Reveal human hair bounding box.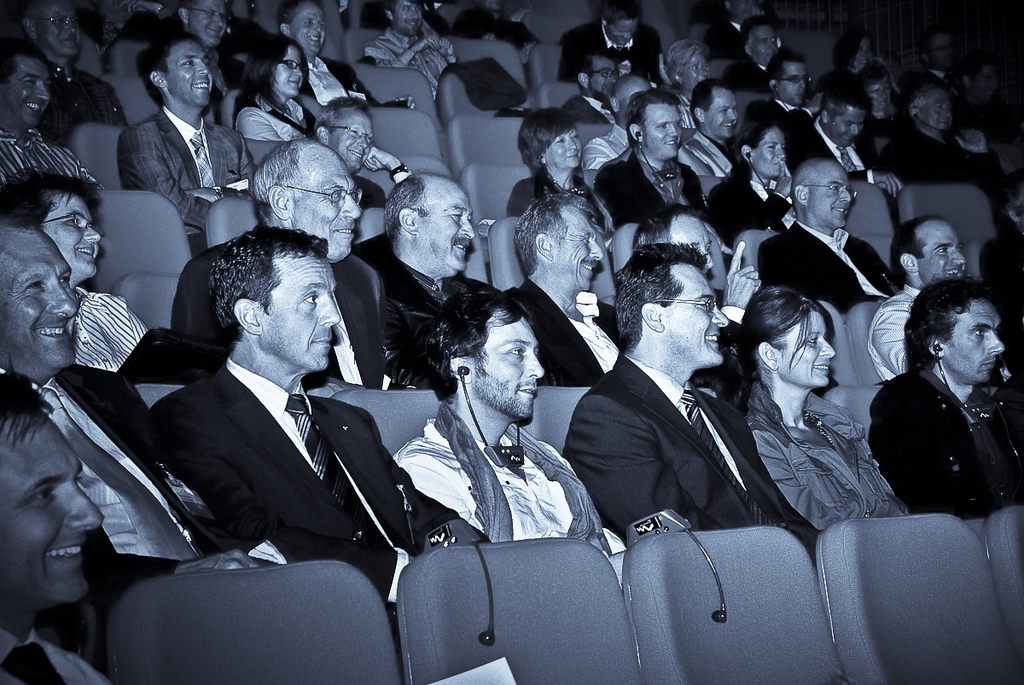
Revealed: box=[514, 191, 597, 284].
